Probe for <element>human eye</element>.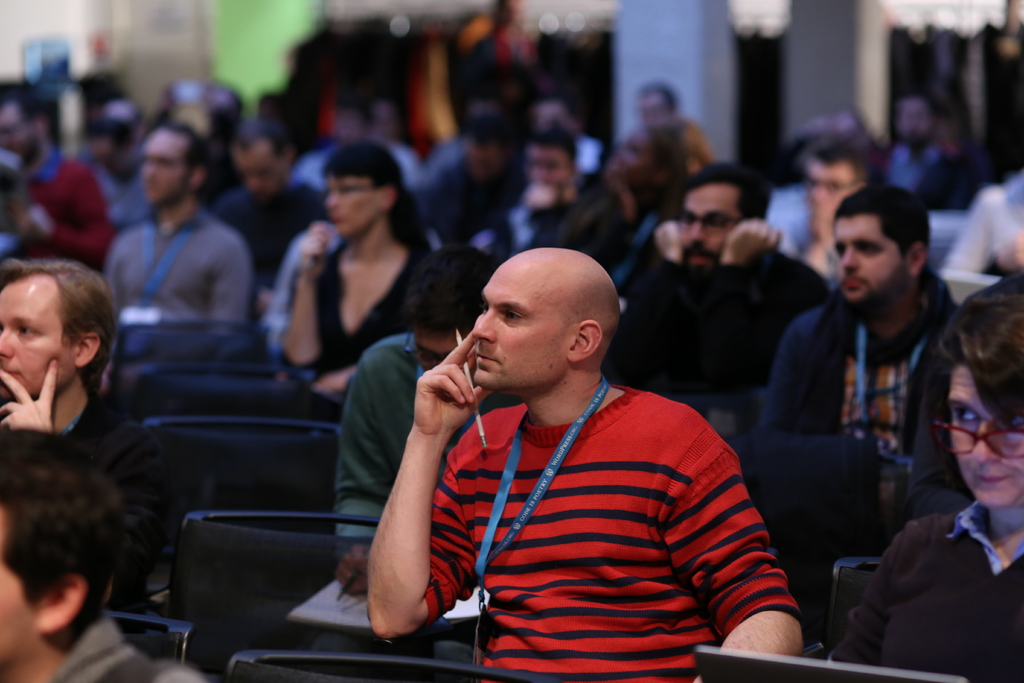
Probe result: [995,408,1023,429].
